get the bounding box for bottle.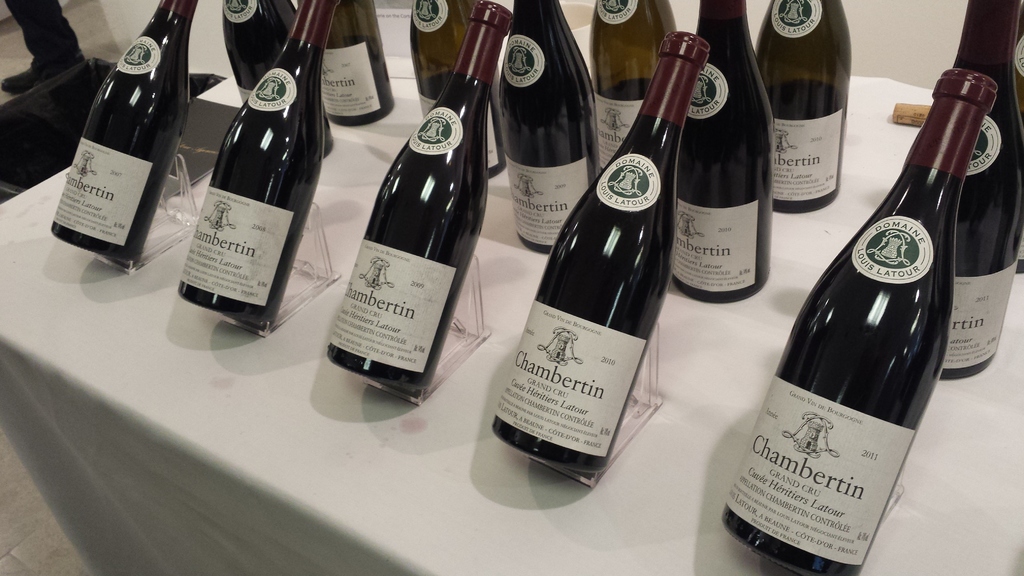
region(216, 0, 340, 147).
